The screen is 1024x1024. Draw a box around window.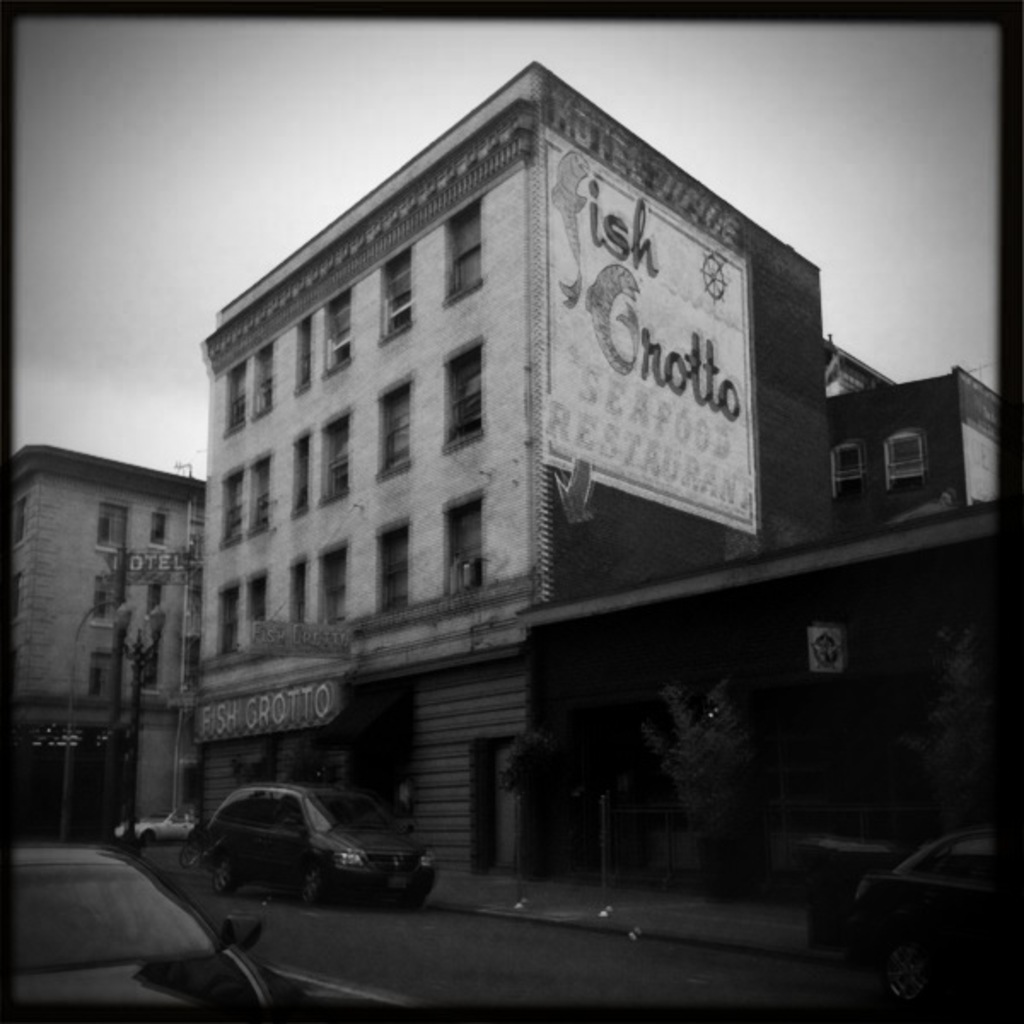
box=[101, 584, 113, 625].
